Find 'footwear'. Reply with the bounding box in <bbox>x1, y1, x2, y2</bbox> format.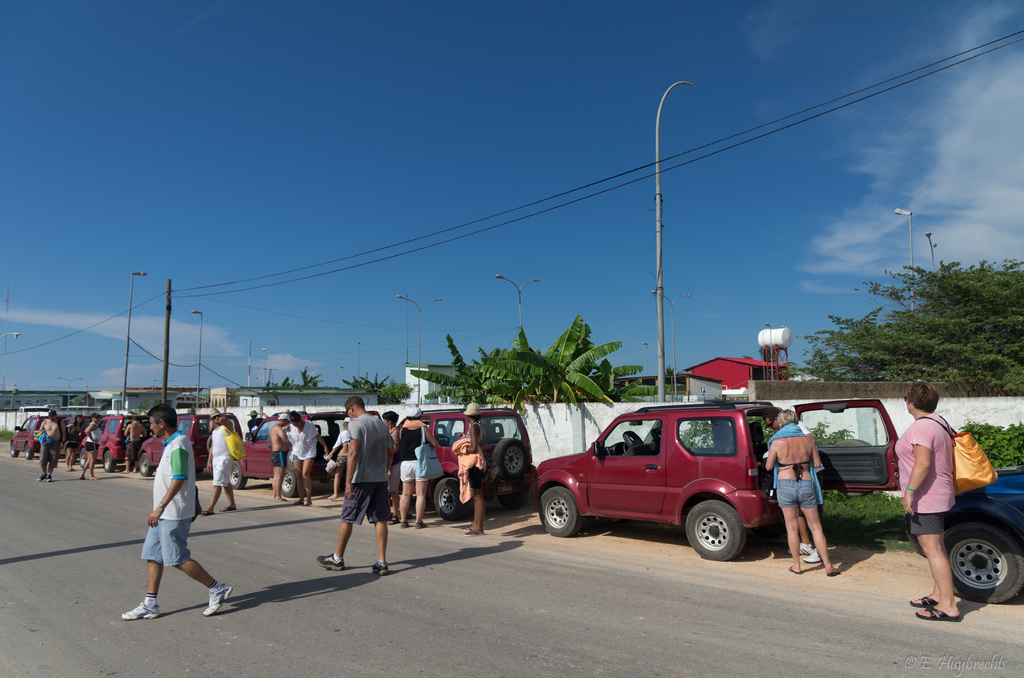
<bbox>371, 565, 389, 577</bbox>.
